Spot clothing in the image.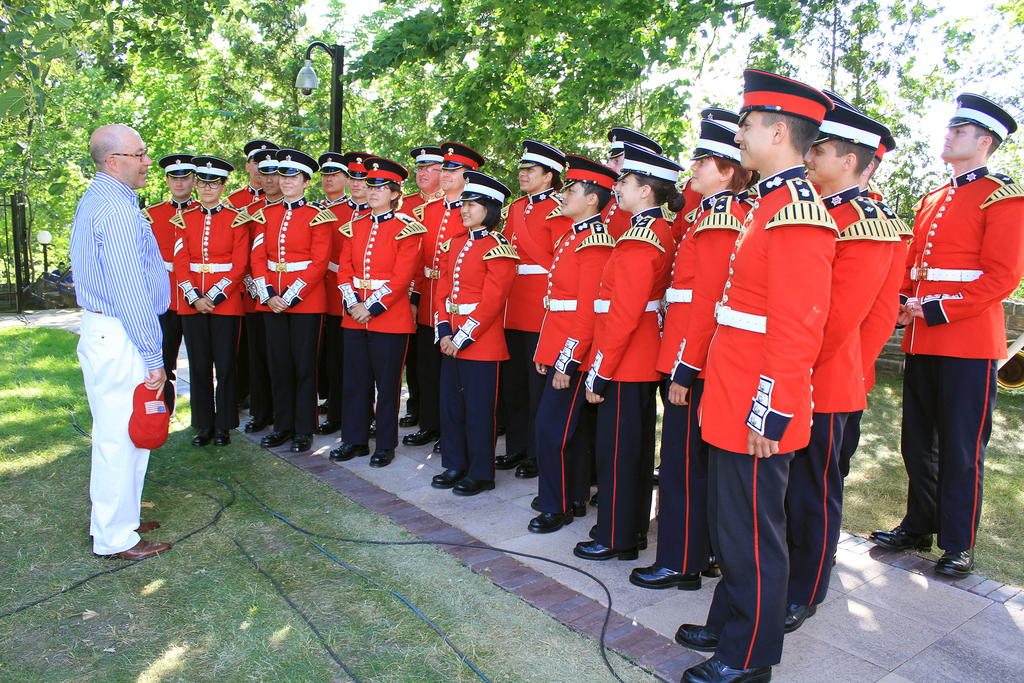
clothing found at locate(314, 194, 345, 420).
